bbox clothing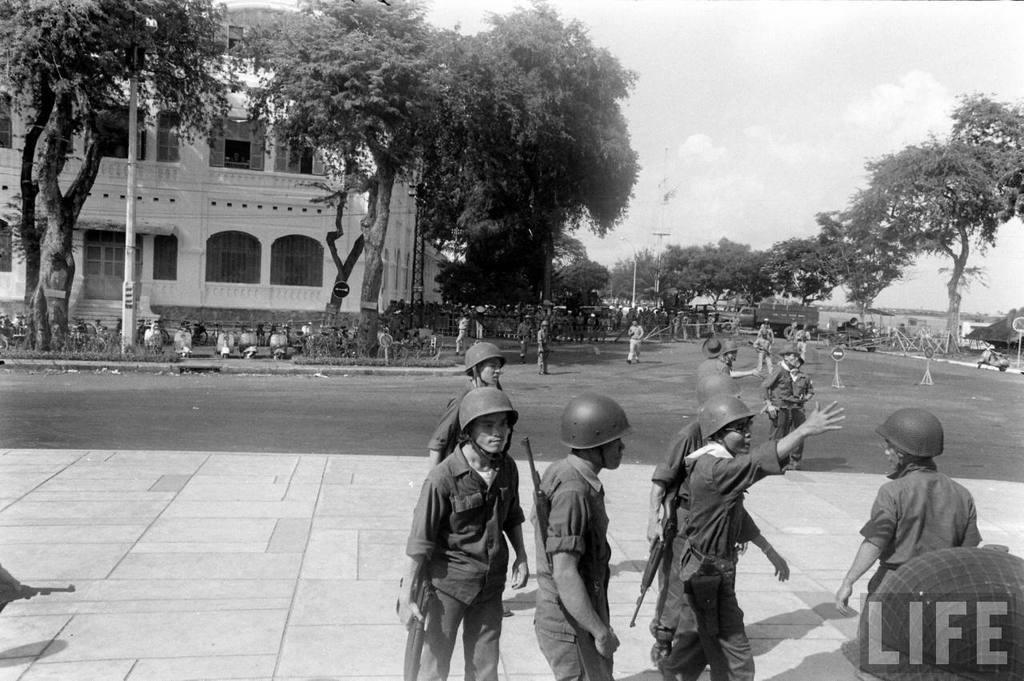
(752, 367, 800, 453)
